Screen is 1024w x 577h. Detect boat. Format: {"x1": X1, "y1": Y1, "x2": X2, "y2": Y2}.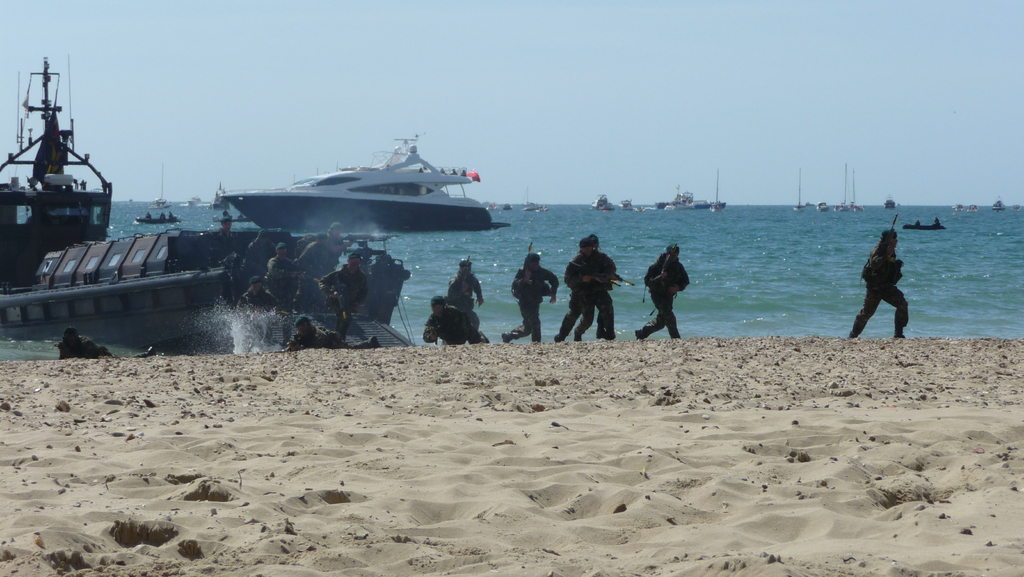
{"x1": 883, "y1": 195, "x2": 896, "y2": 208}.
